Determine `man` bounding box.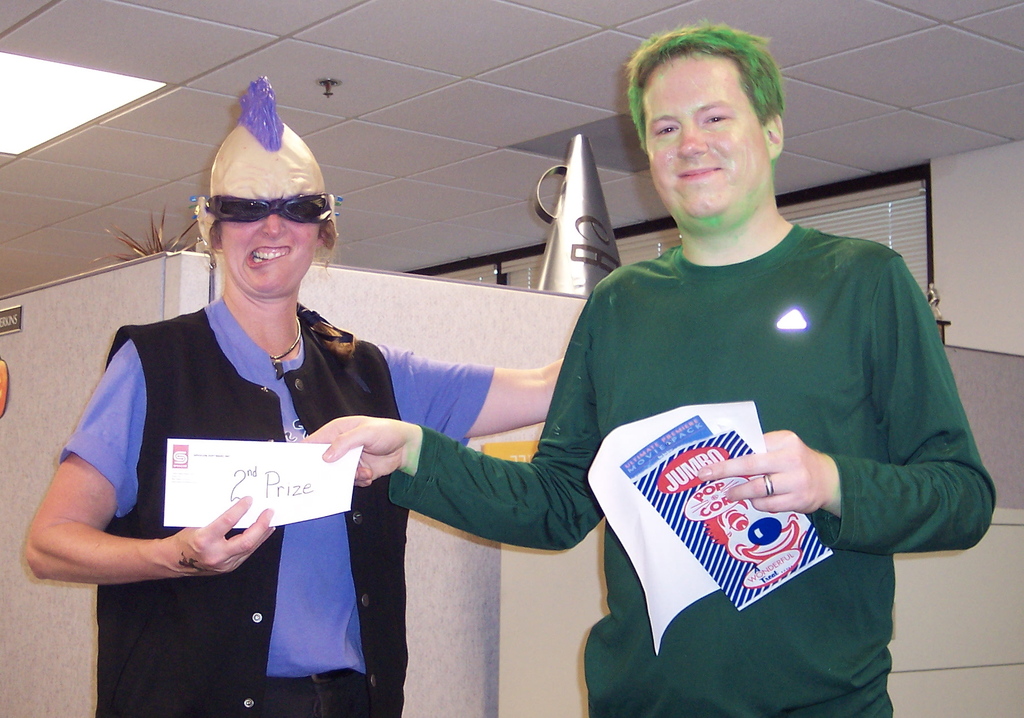
Determined: 380/56/957/694.
